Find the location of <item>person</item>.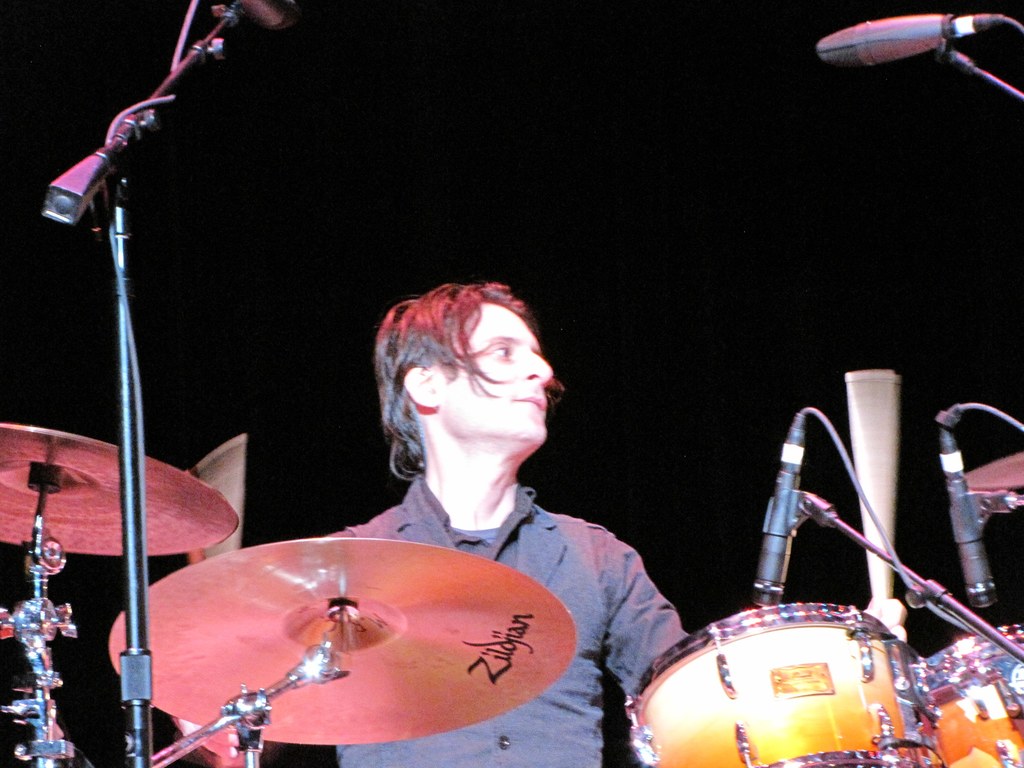
Location: (328, 286, 701, 767).
